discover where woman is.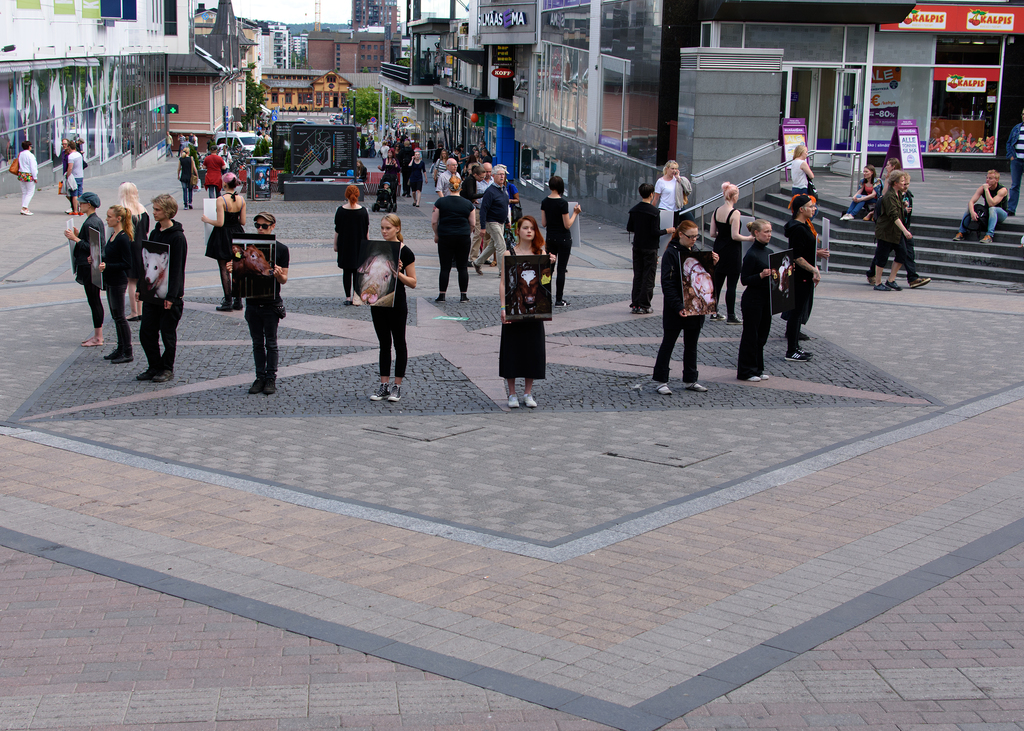
Discovered at <region>739, 217, 775, 385</region>.
